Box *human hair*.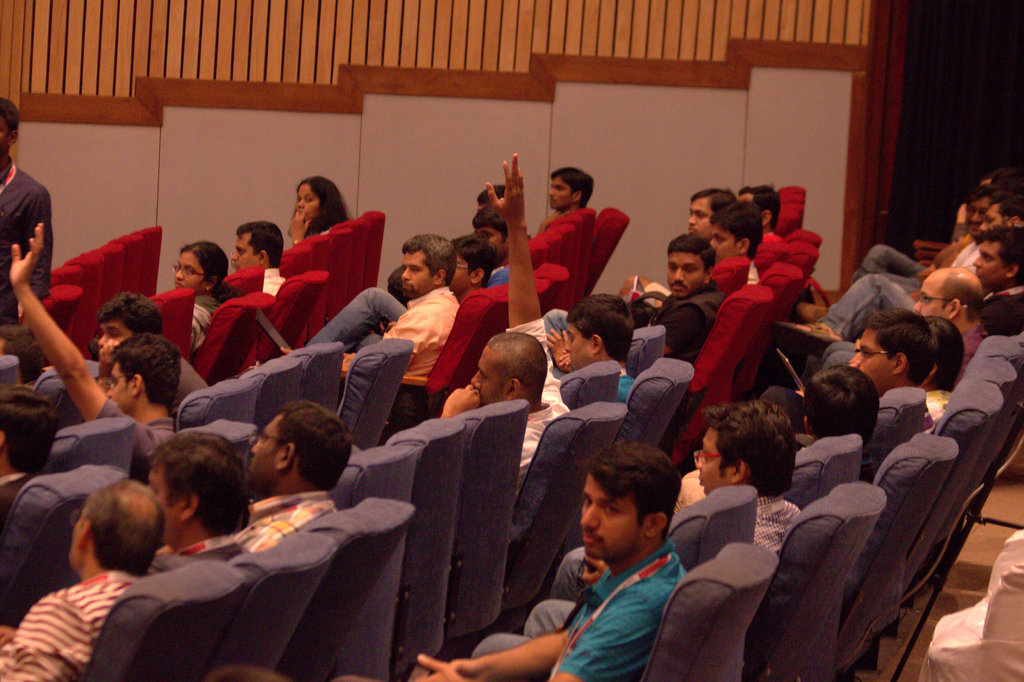
BBox(409, 234, 458, 292).
